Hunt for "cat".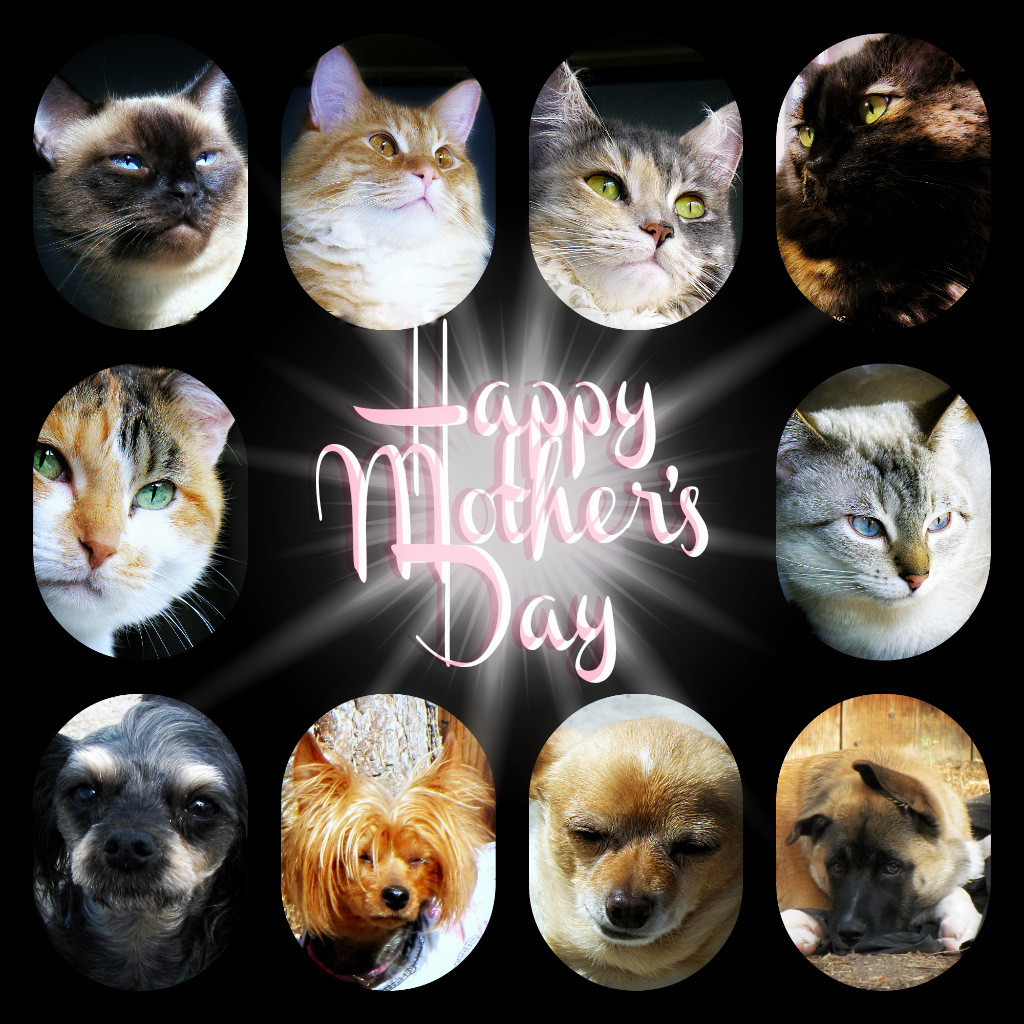
Hunted down at 771:389:980:662.
